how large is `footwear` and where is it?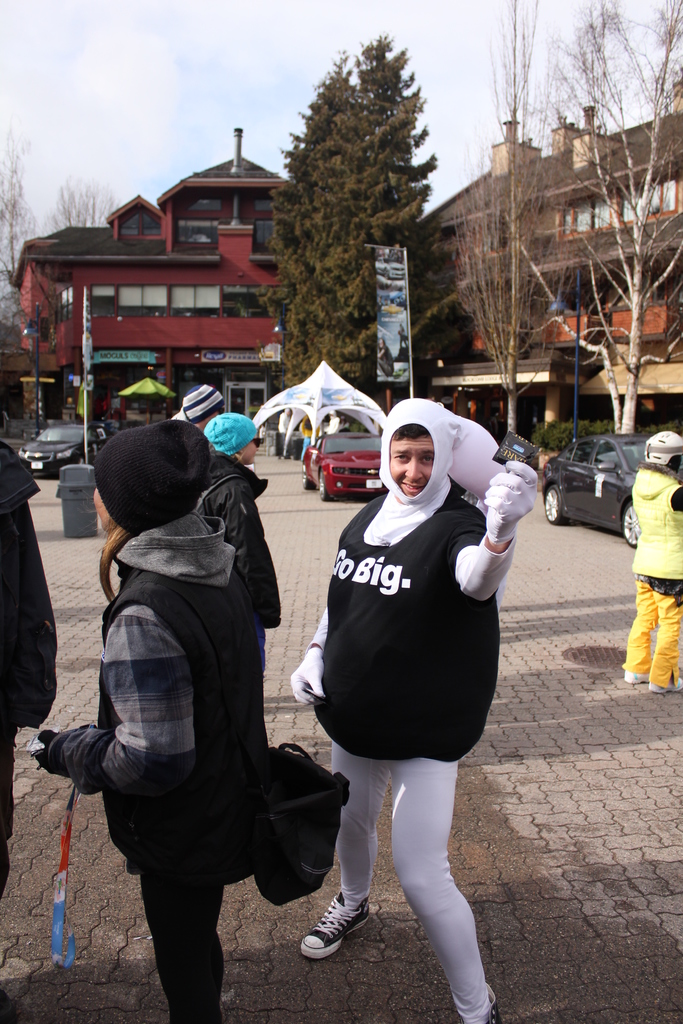
Bounding box: 652 678 682 693.
